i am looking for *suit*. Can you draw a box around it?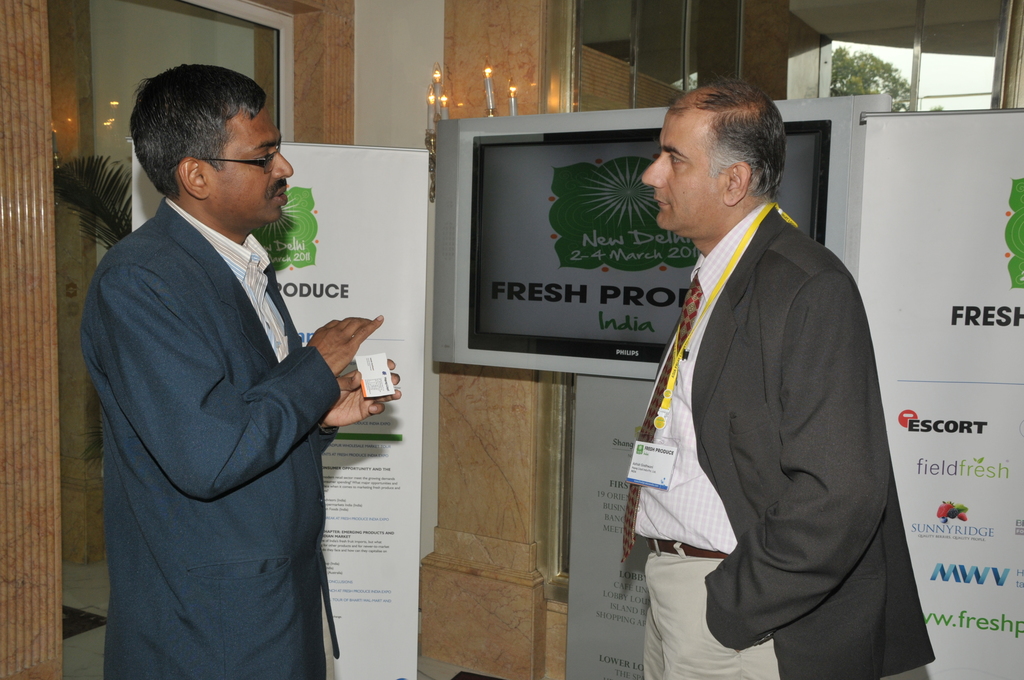
Sure, the bounding box is detection(653, 204, 935, 679).
